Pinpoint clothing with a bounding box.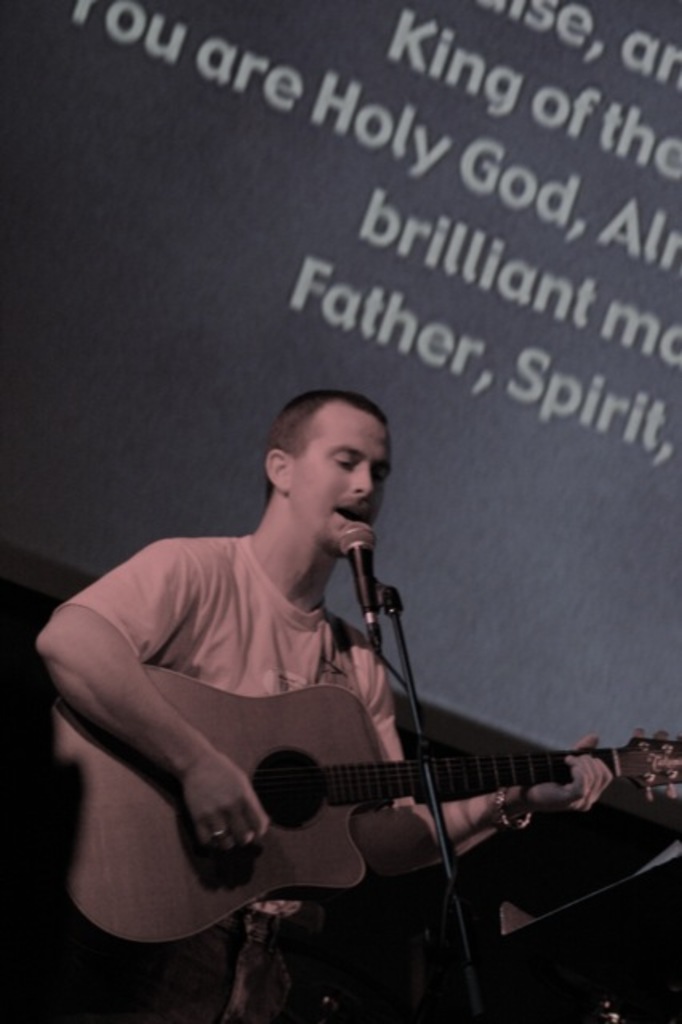
(left=56, top=536, right=402, bottom=1011).
